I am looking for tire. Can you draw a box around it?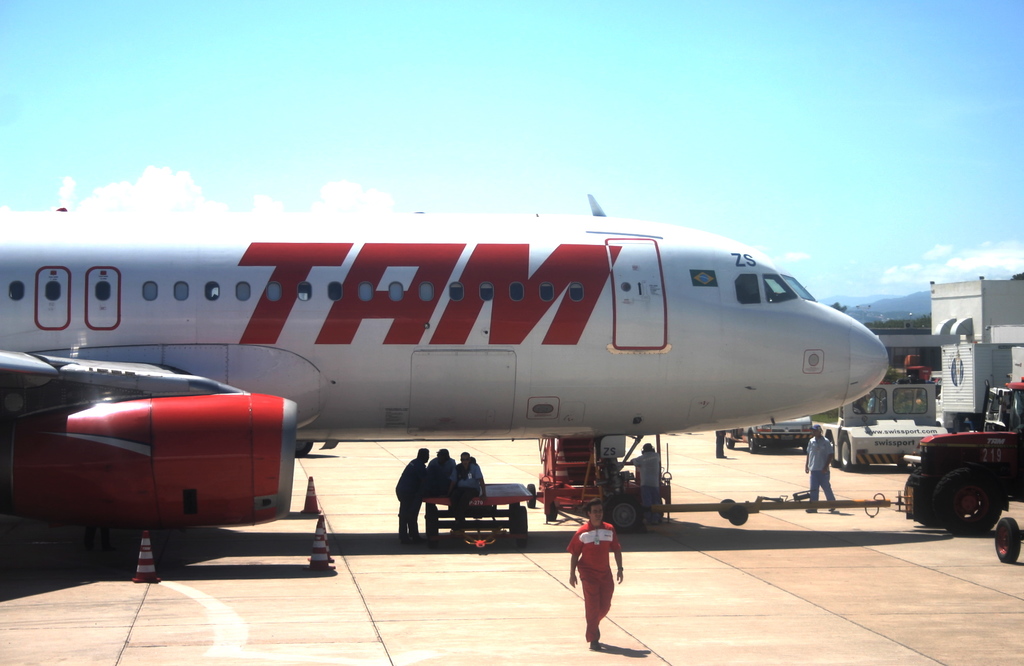
Sure, the bounding box is 749:432:756:453.
